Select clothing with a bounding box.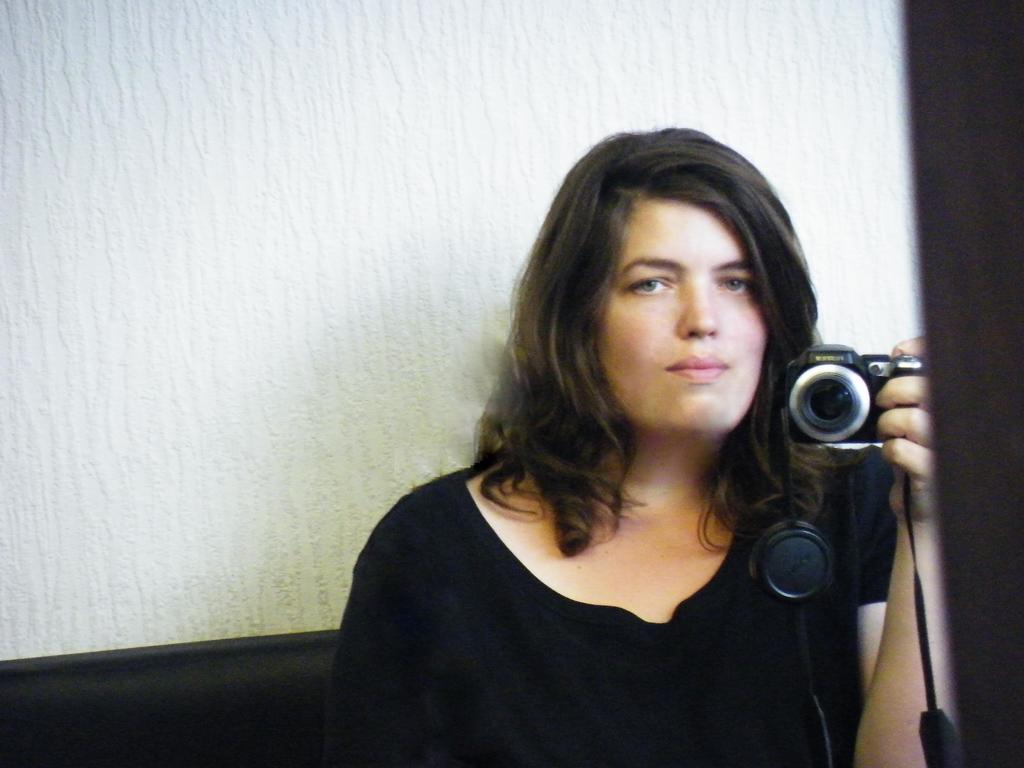
323 451 908 767.
